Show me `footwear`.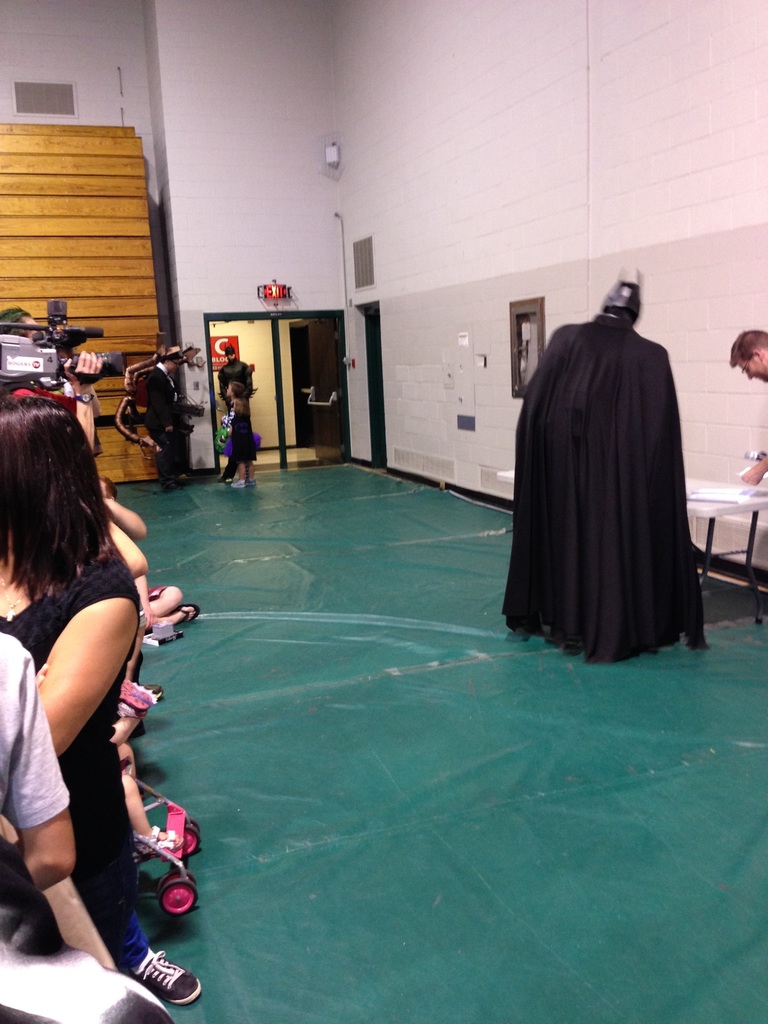
`footwear` is here: {"left": 230, "top": 481, "right": 248, "bottom": 491}.
